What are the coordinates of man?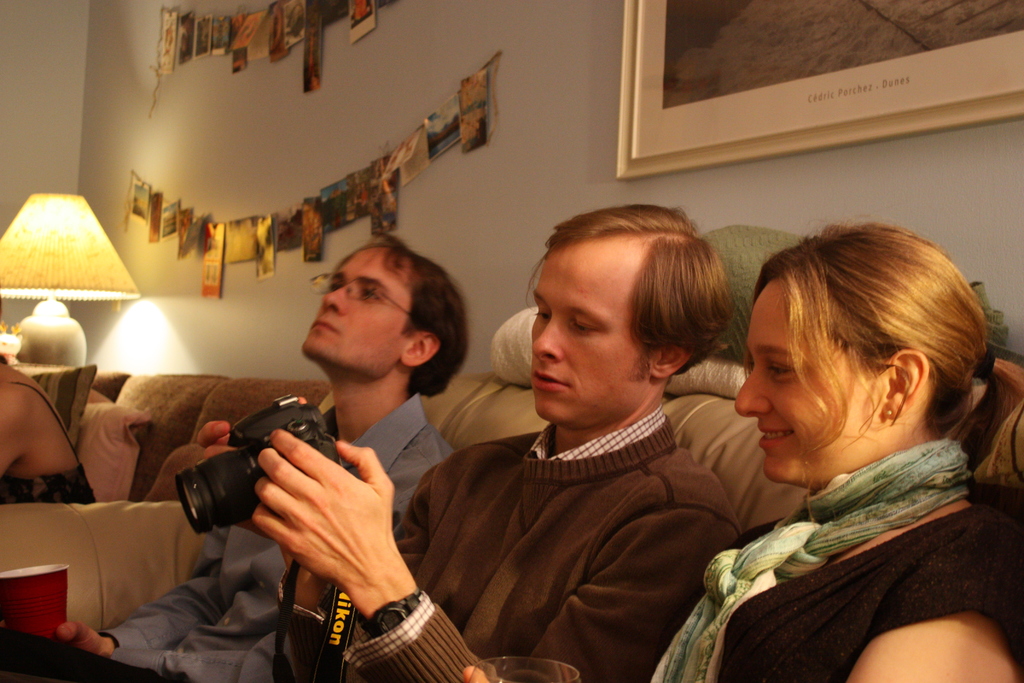
crop(0, 231, 470, 682).
